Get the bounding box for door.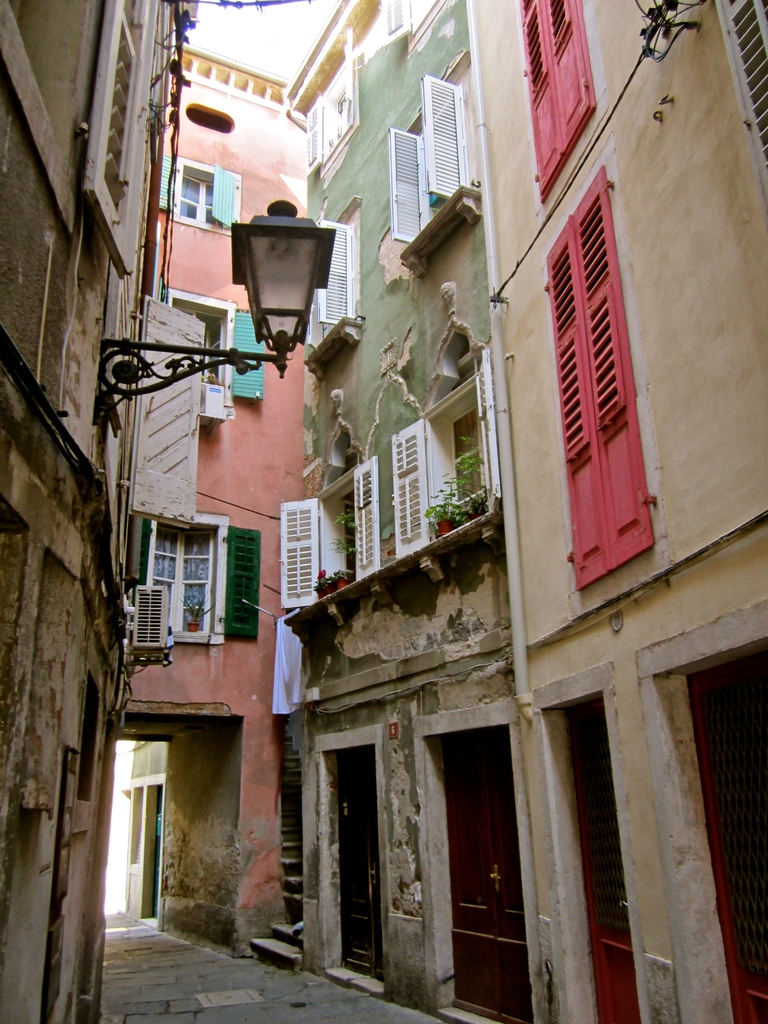
locate(442, 684, 534, 1007).
